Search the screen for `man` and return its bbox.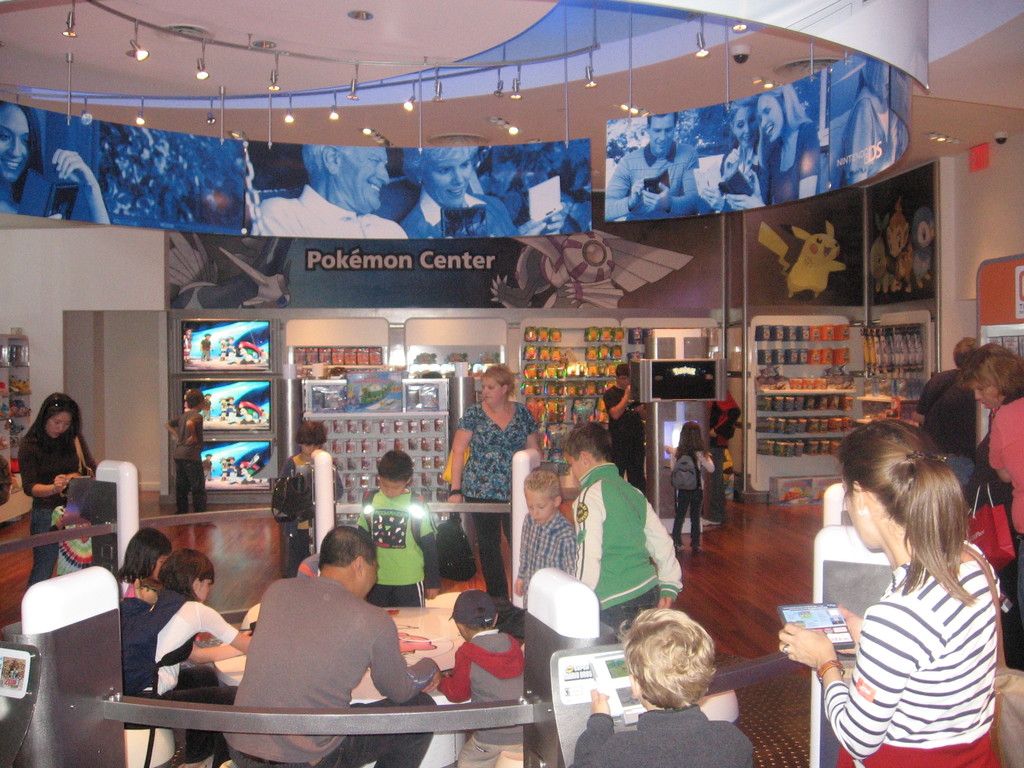
Found: 221:522:440:767.
